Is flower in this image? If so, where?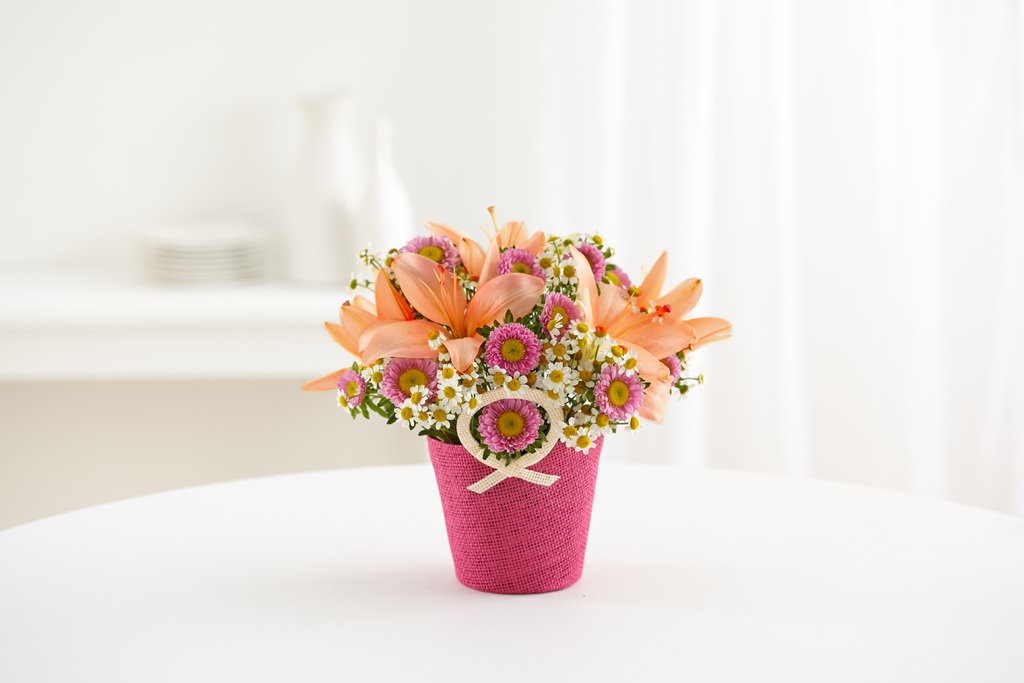
Yes, at 484:324:543:375.
